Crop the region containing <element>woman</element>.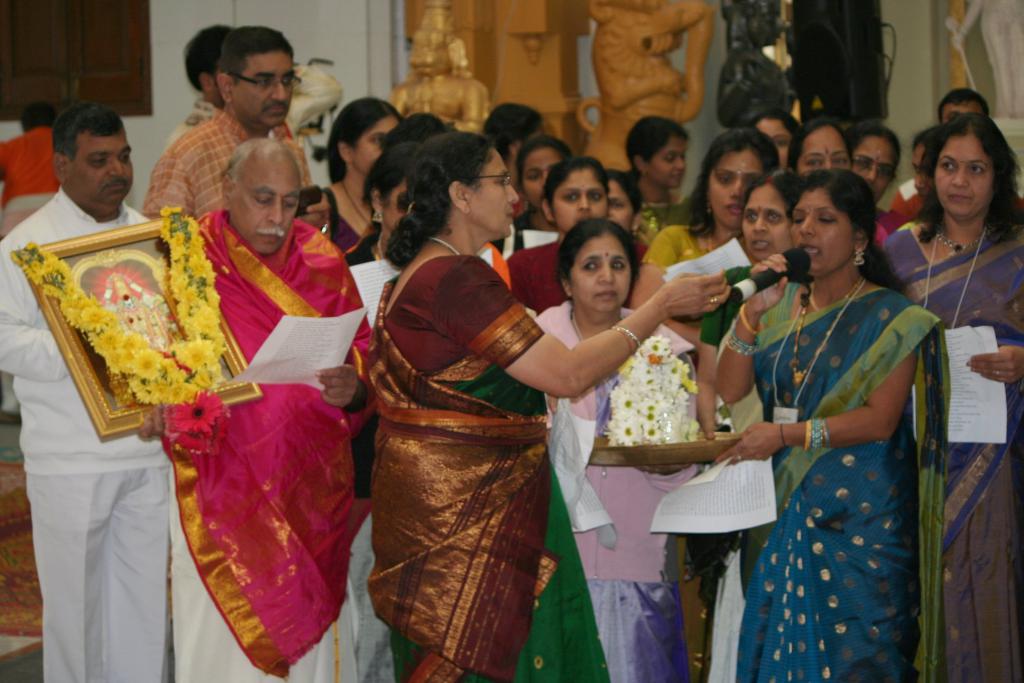
Crop region: x1=695 y1=163 x2=800 y2=677.
